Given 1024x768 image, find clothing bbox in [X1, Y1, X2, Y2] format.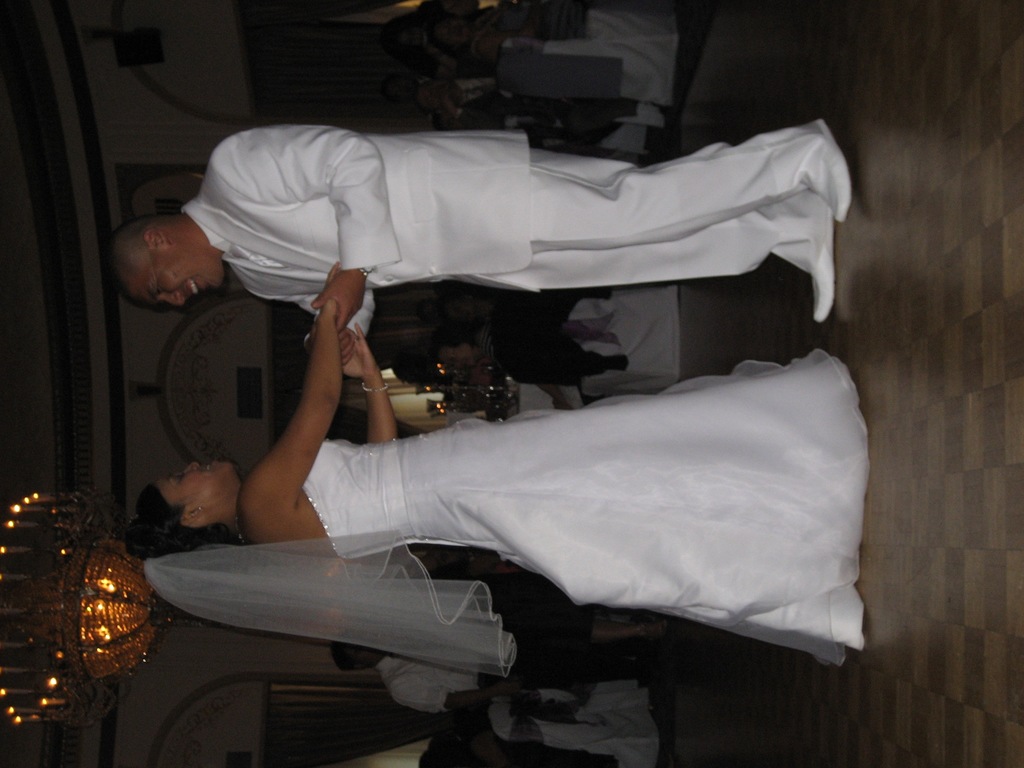
[140, 359, 870, 685].
